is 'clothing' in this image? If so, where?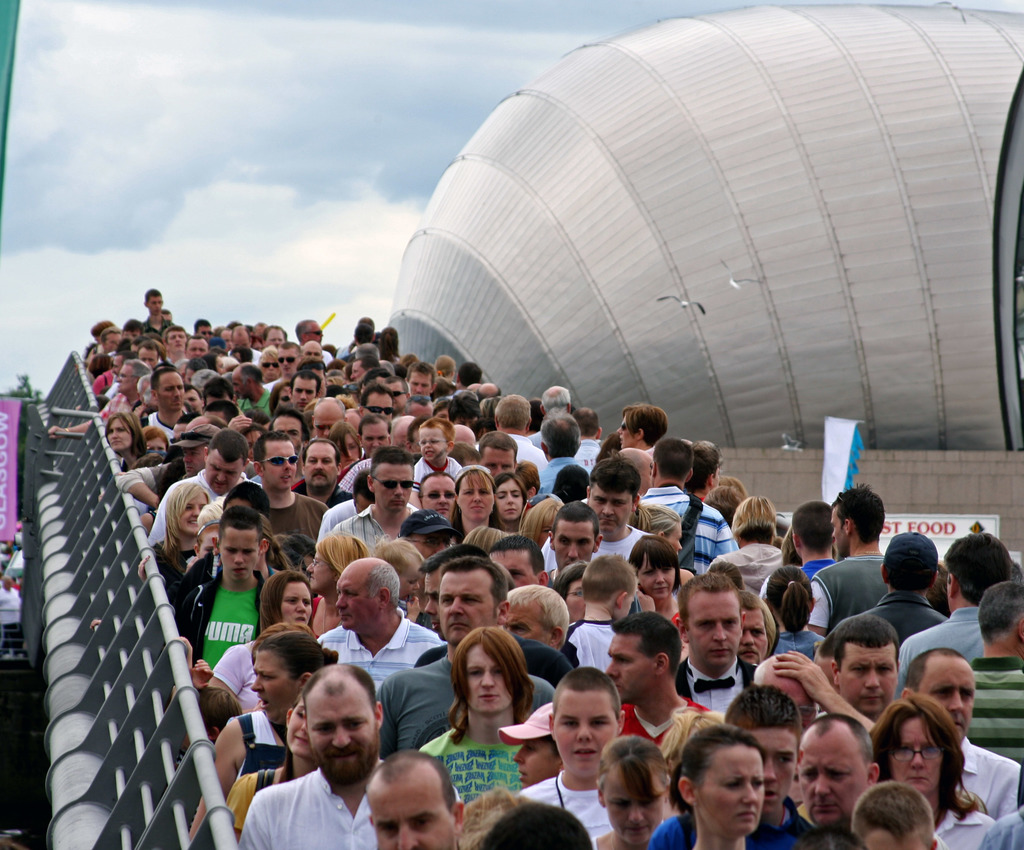
Yes, at 258/487/325/540.
